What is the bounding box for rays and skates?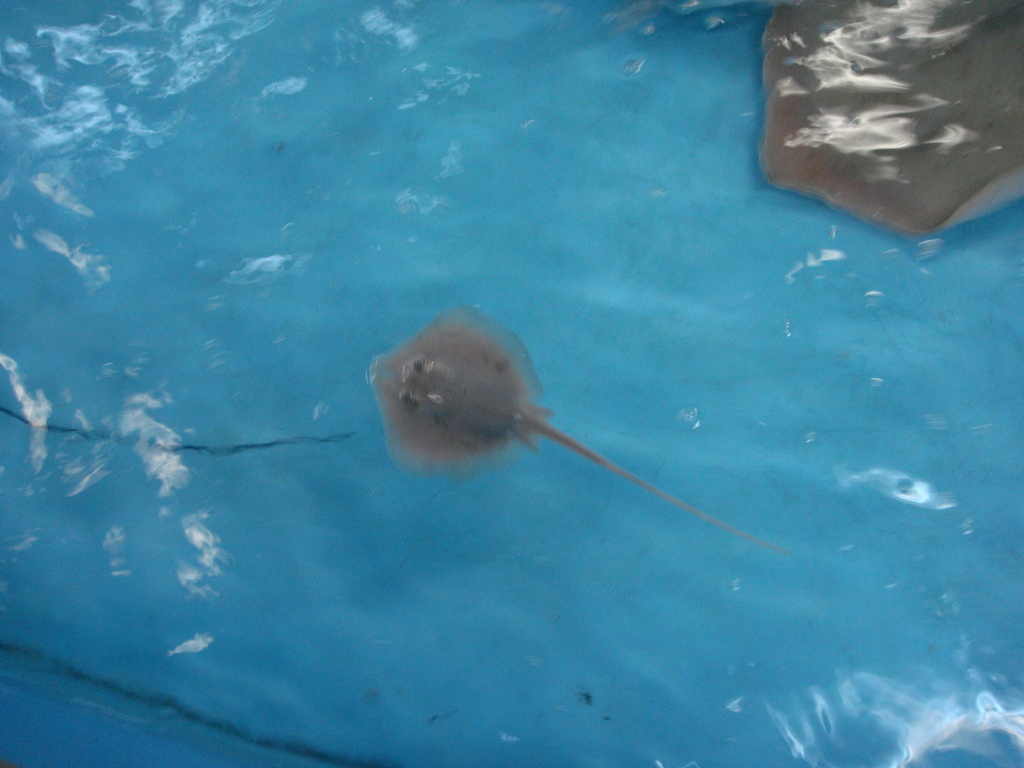
(365, 304, 795, 560).
